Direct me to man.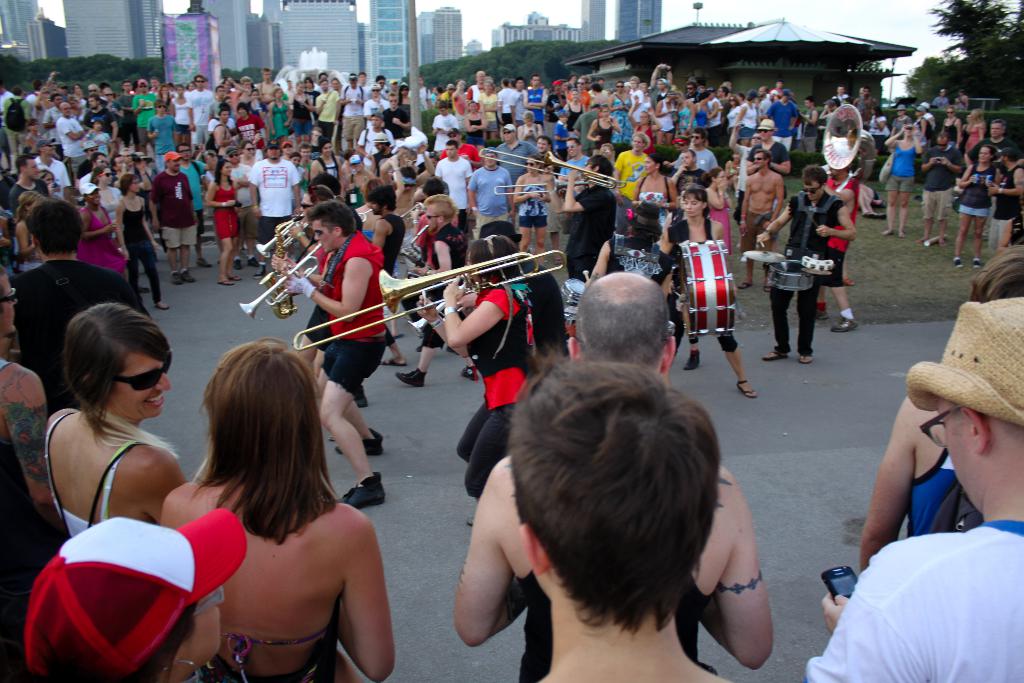
Direction: BBox(499, 127, 539, 182).
